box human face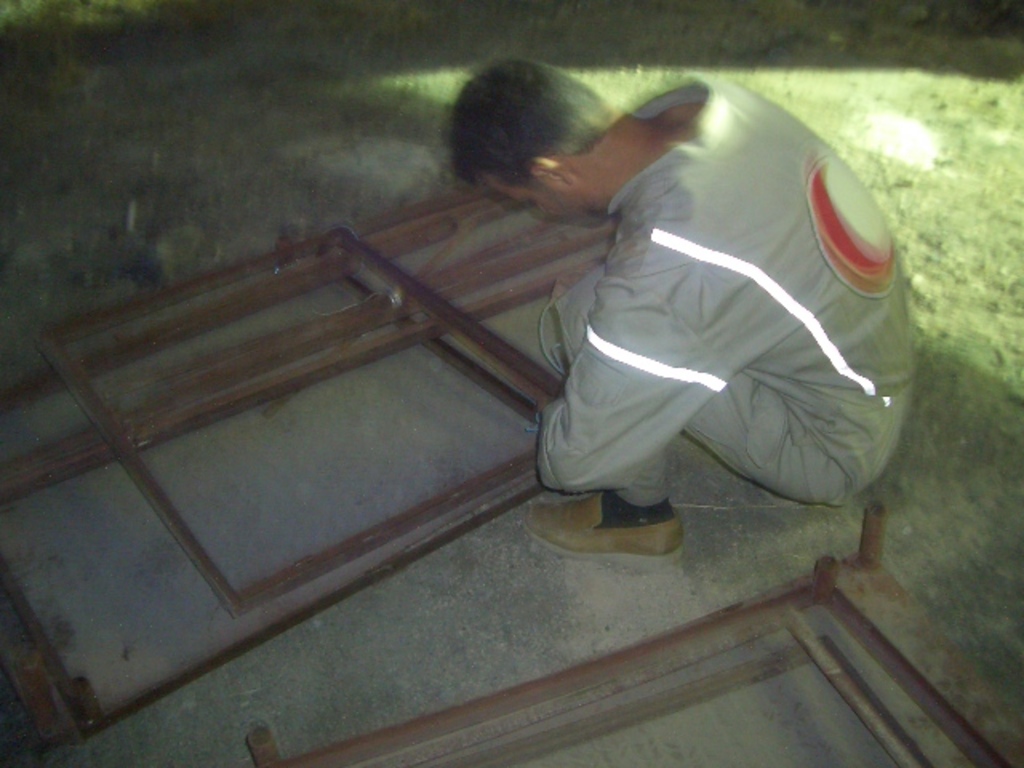
486:171:592:221
